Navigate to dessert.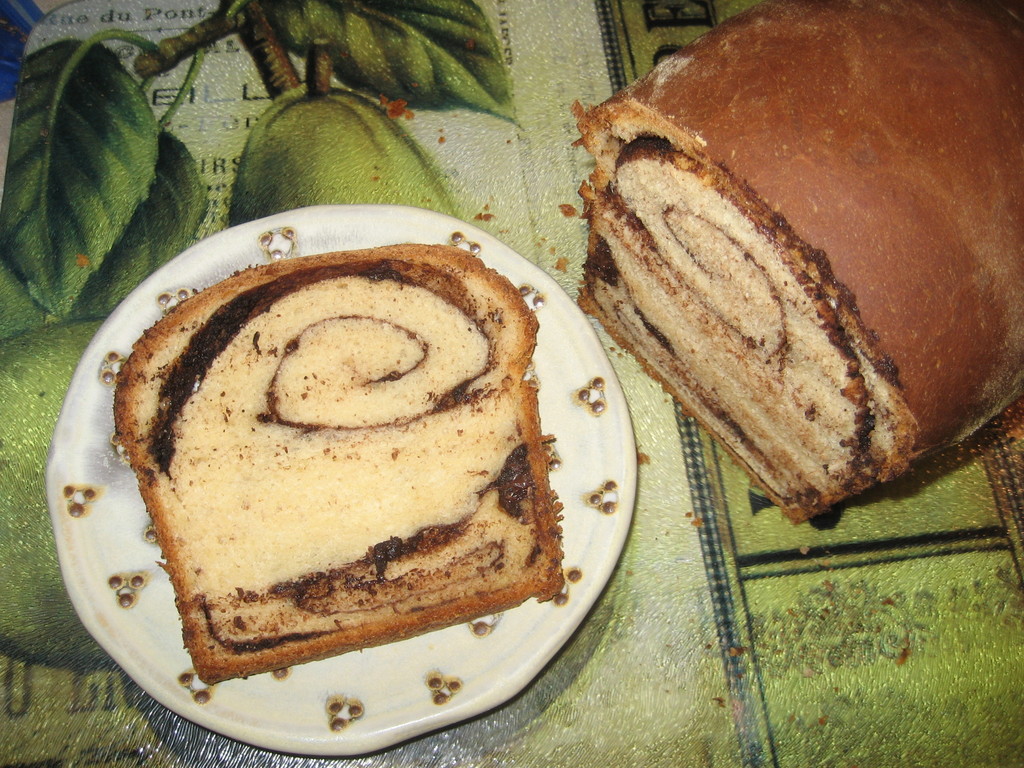
Navigation target: box(102, 257, 564, 709).
